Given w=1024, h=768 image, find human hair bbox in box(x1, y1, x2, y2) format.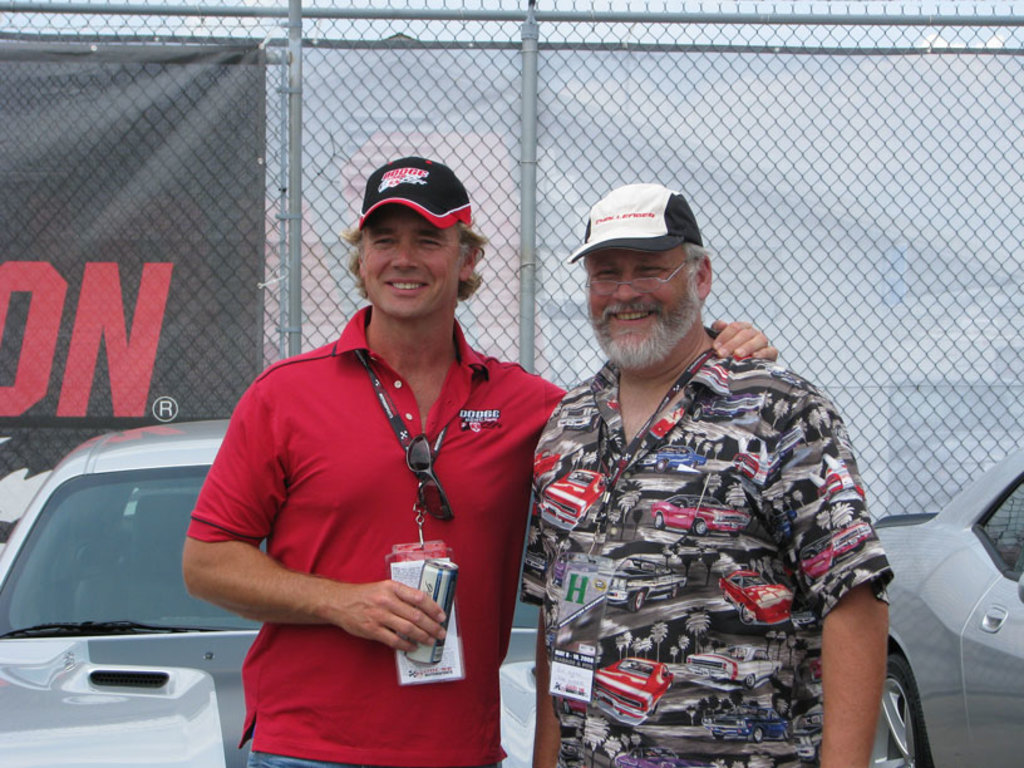
box(581, 242, 719, 270).
